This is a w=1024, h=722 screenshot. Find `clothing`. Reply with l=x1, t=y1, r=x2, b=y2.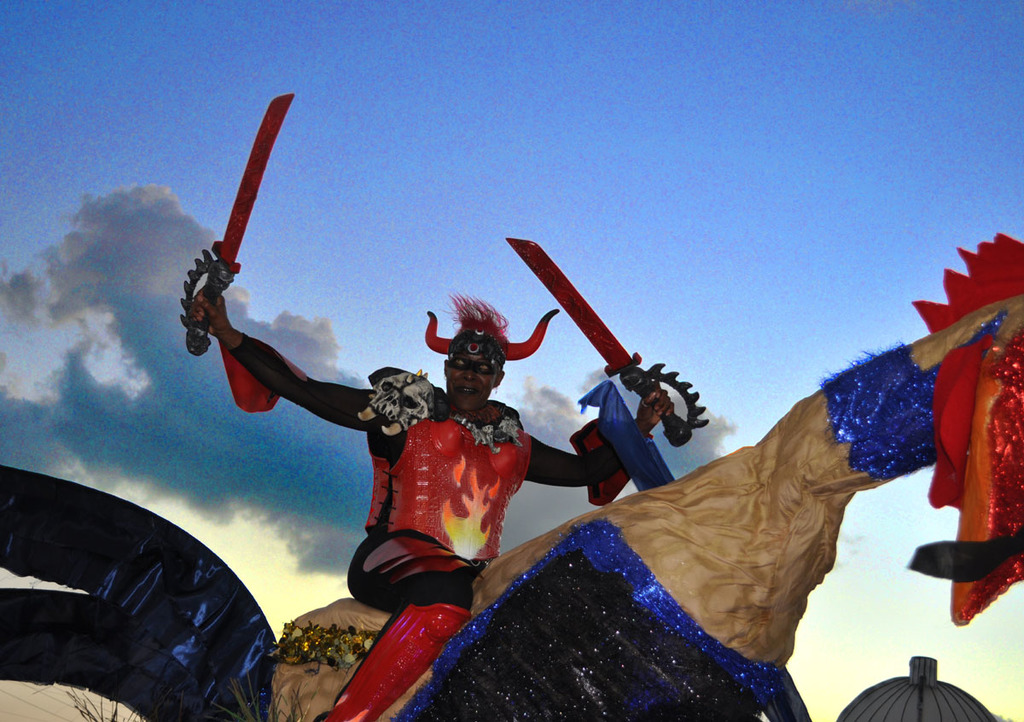
l=192, t=340, r=615, b=656.
